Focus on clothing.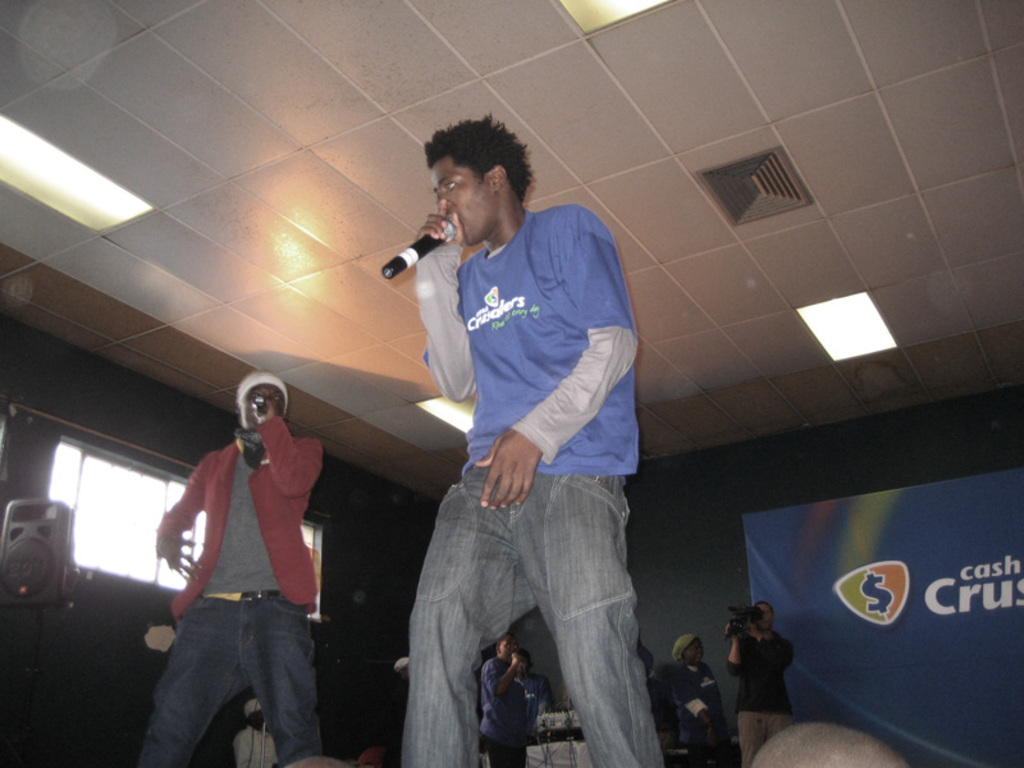
Focused at 404, 145, 646, 700.
